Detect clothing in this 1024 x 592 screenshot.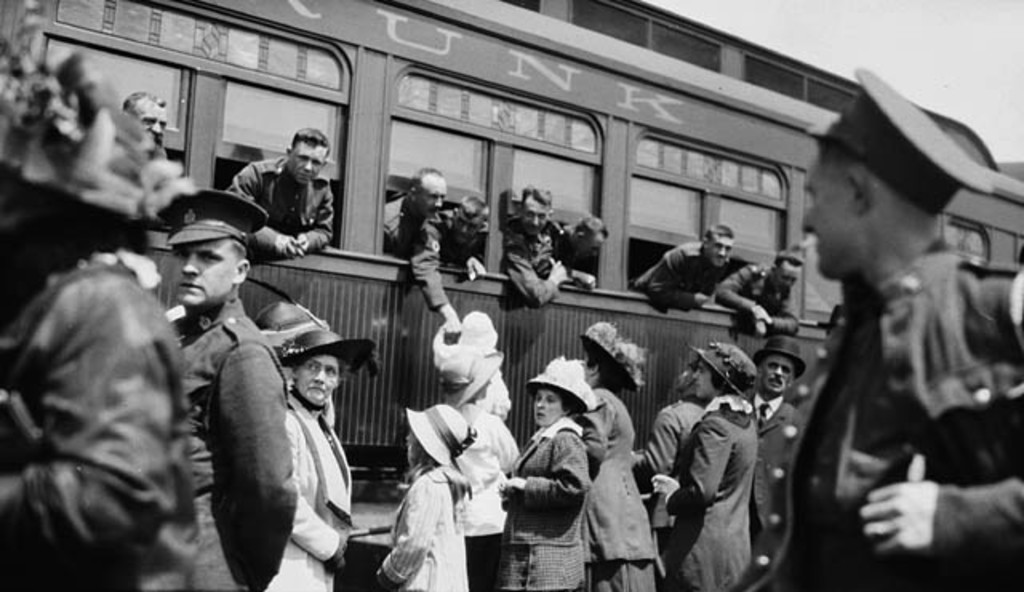
Detection: l=450, t=400, r=518, b=590.
